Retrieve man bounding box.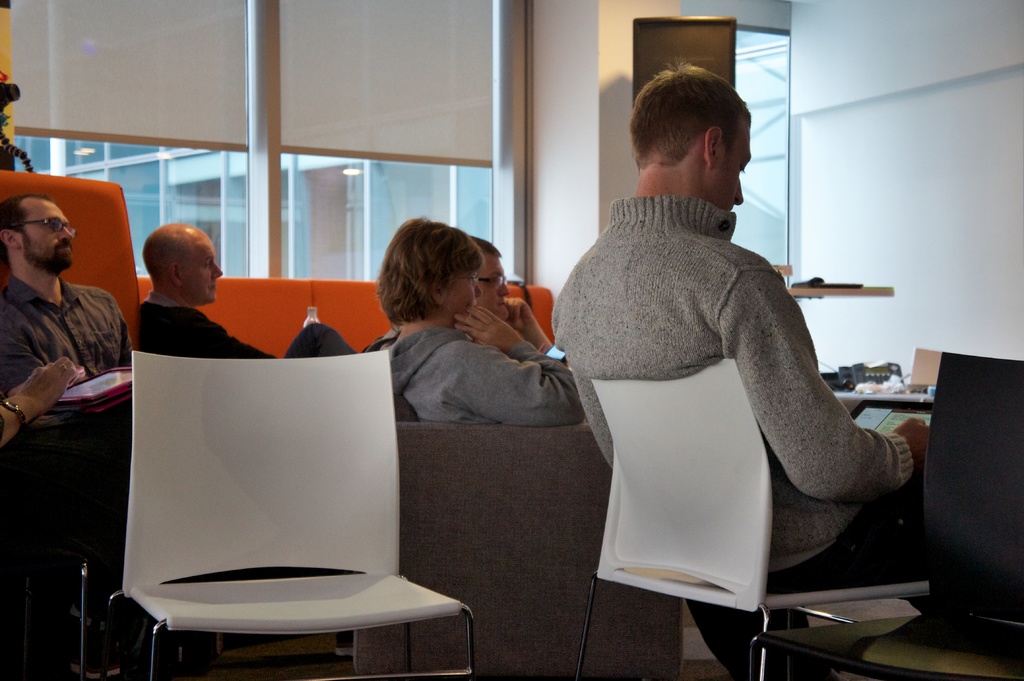
Bounding box: crop(0, 196, 118, 440).
